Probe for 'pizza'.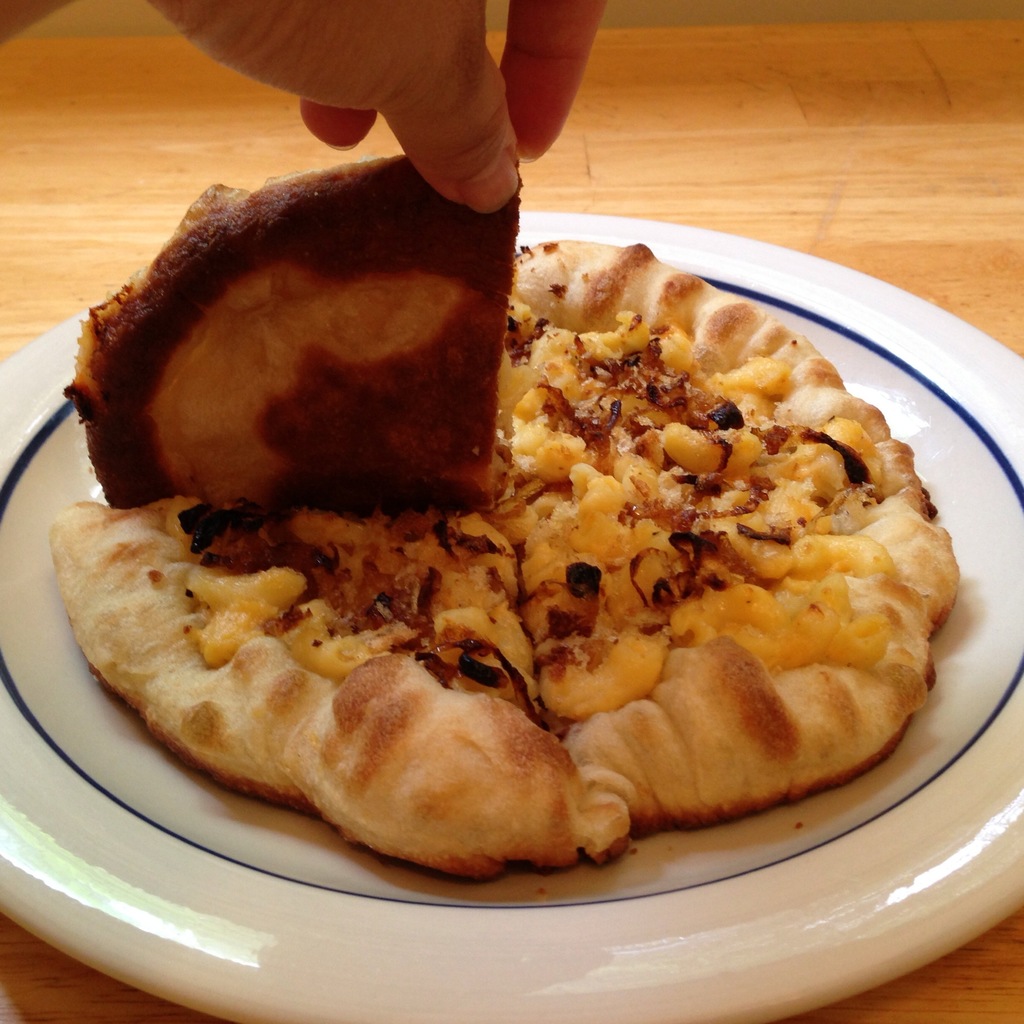
Probe result: <region>83, 132, 495, 509</region>.
